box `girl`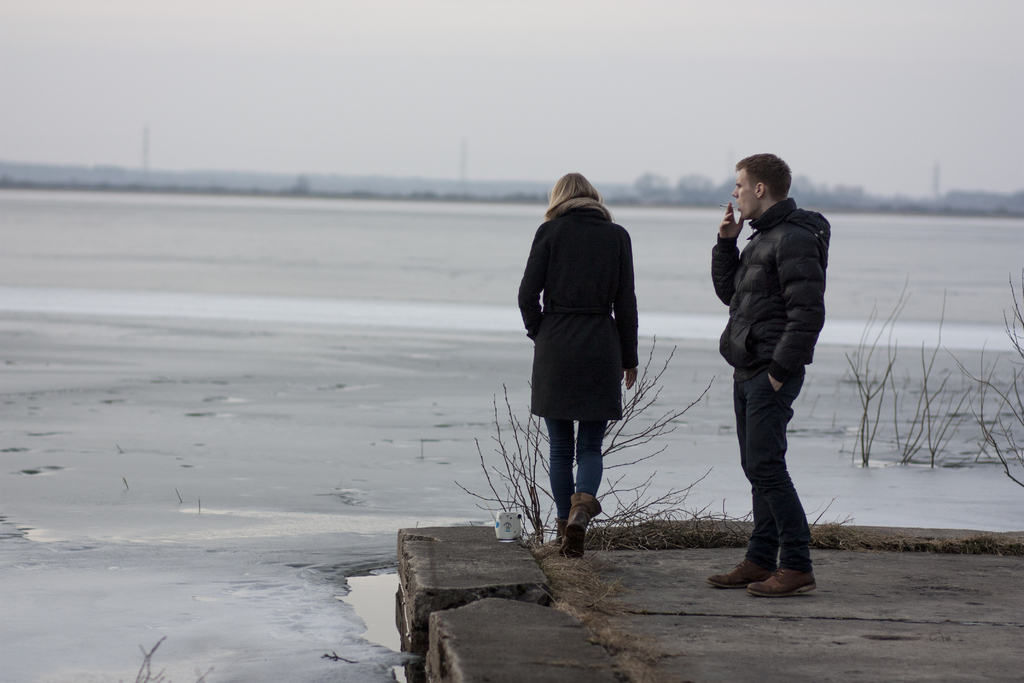
516/168/638/553
